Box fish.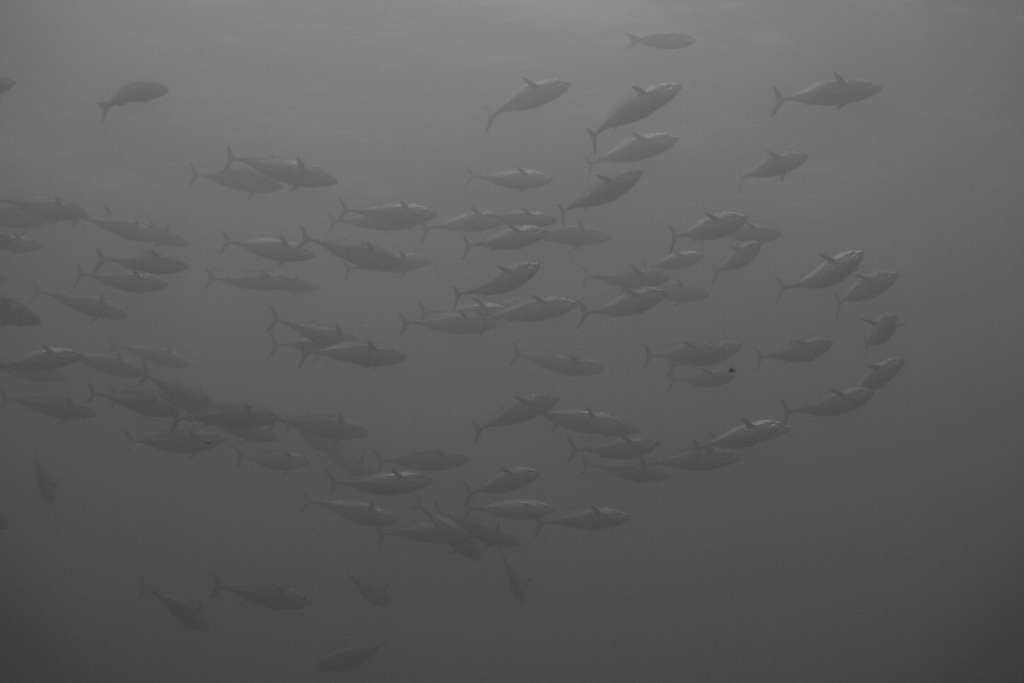
box(540, 399, 627, 441).
